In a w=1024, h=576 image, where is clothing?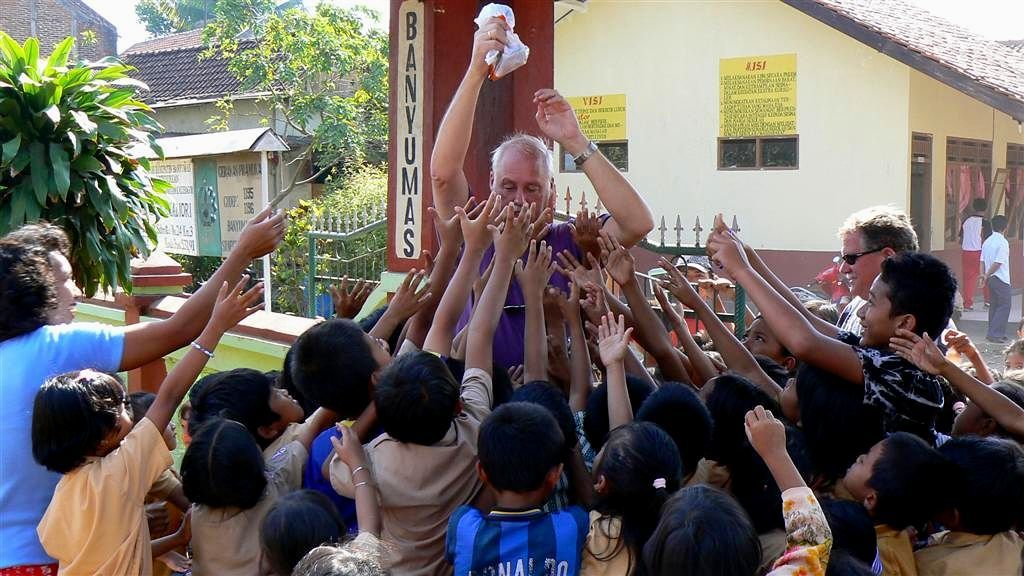
<region>430, 202, 606, 382</region>.
